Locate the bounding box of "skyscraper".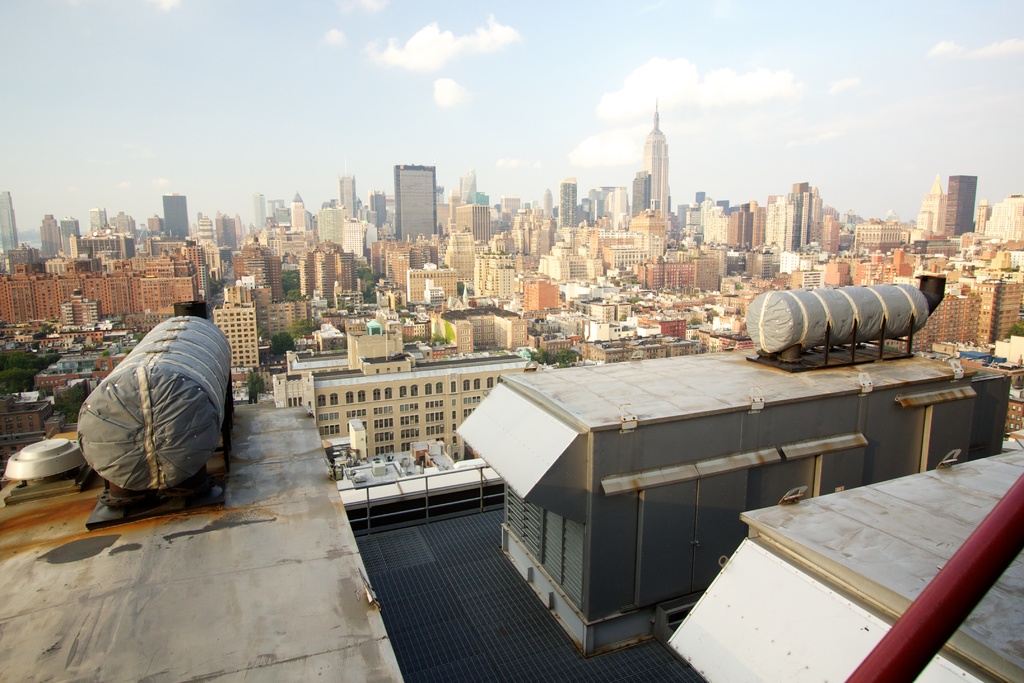
Bounding box: <box>364,187,394,229</box>.
